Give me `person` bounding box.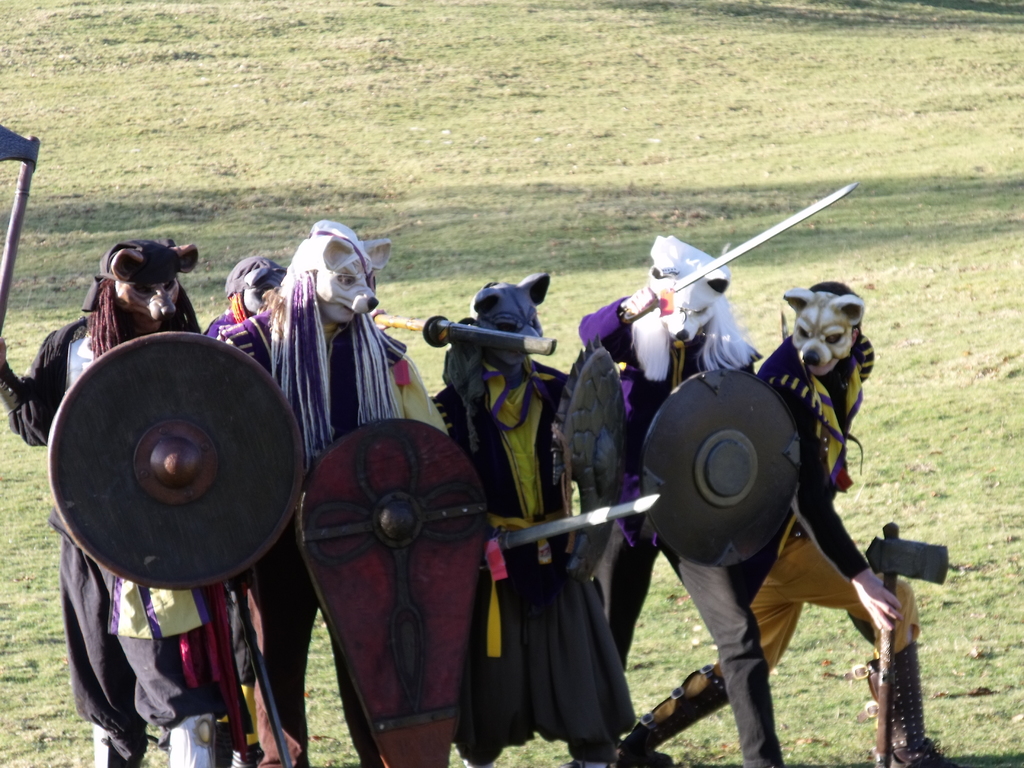
(434, 271, 636, 767).
